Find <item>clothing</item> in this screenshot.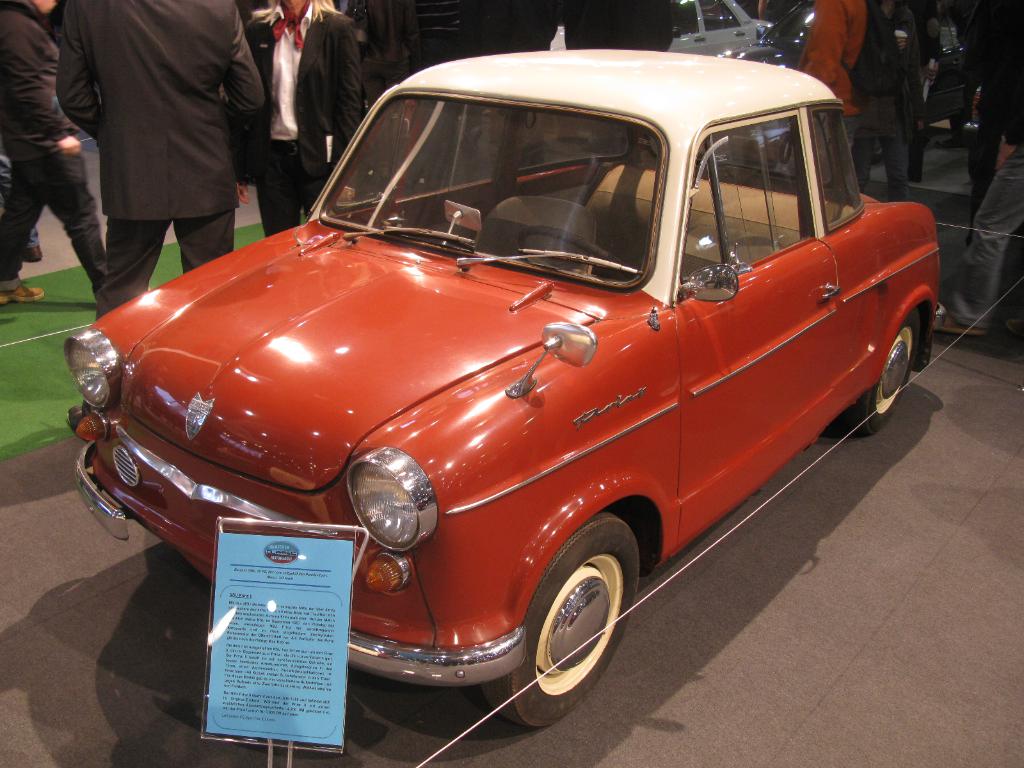
The bounding box for <item>clothing</item> is {"x1": 39, "y1": 0, "x2": 307, "y2": 284}.
